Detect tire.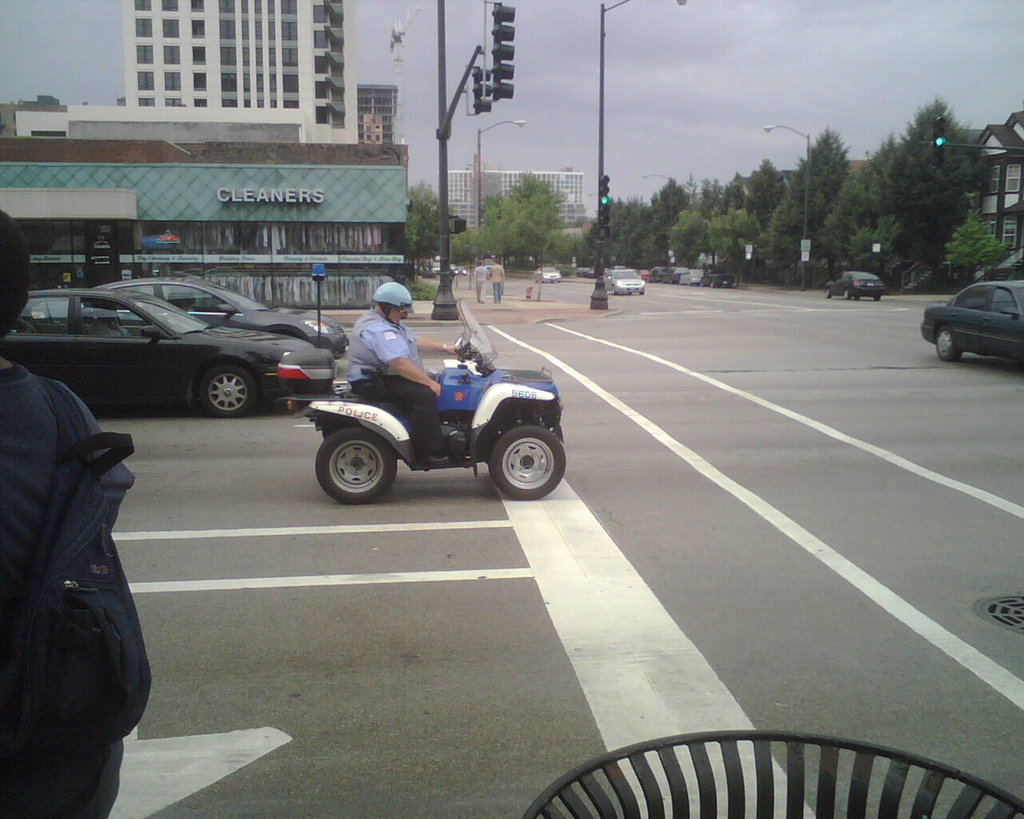
Detected at (550,281,553,282).
